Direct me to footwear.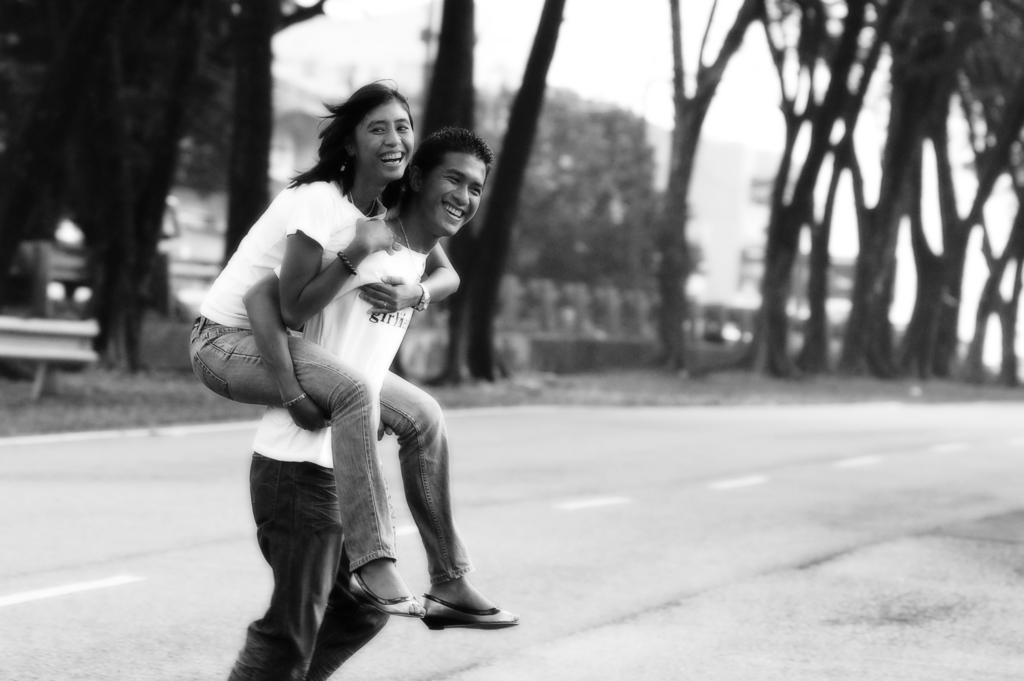
Direction: 350/566/430/622.
